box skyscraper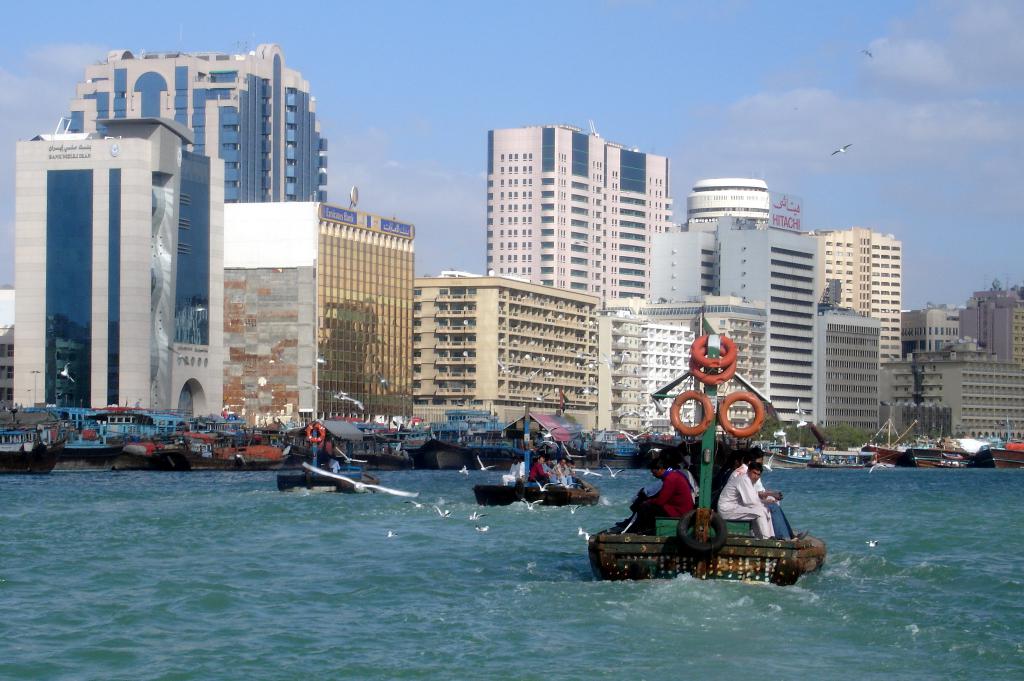
region(642, 233, 721, 313)
